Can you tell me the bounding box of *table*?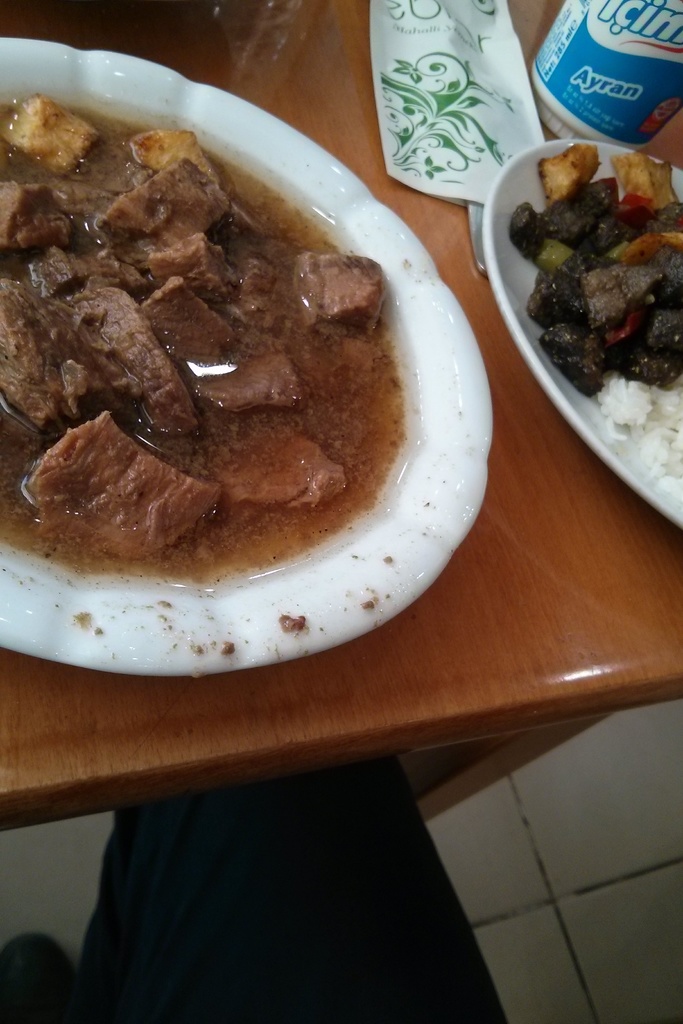
(x1=0, y1=0, x2=682, y2=835).
